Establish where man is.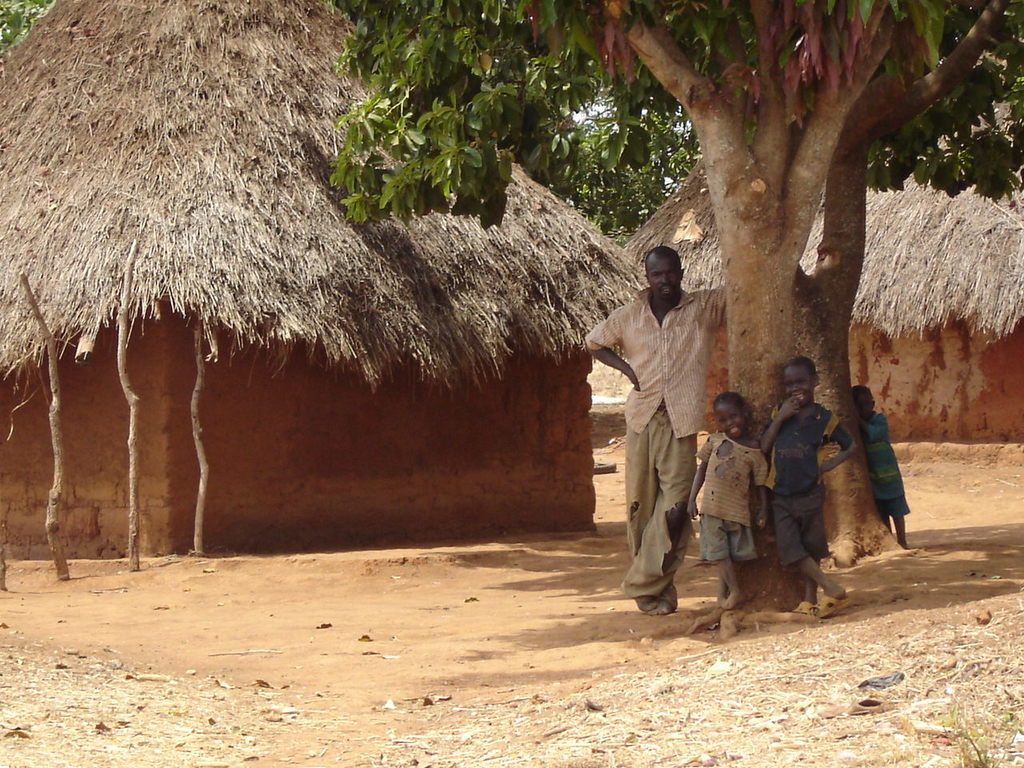
Established at [left=606, top=248, right=738, bottom=628].
